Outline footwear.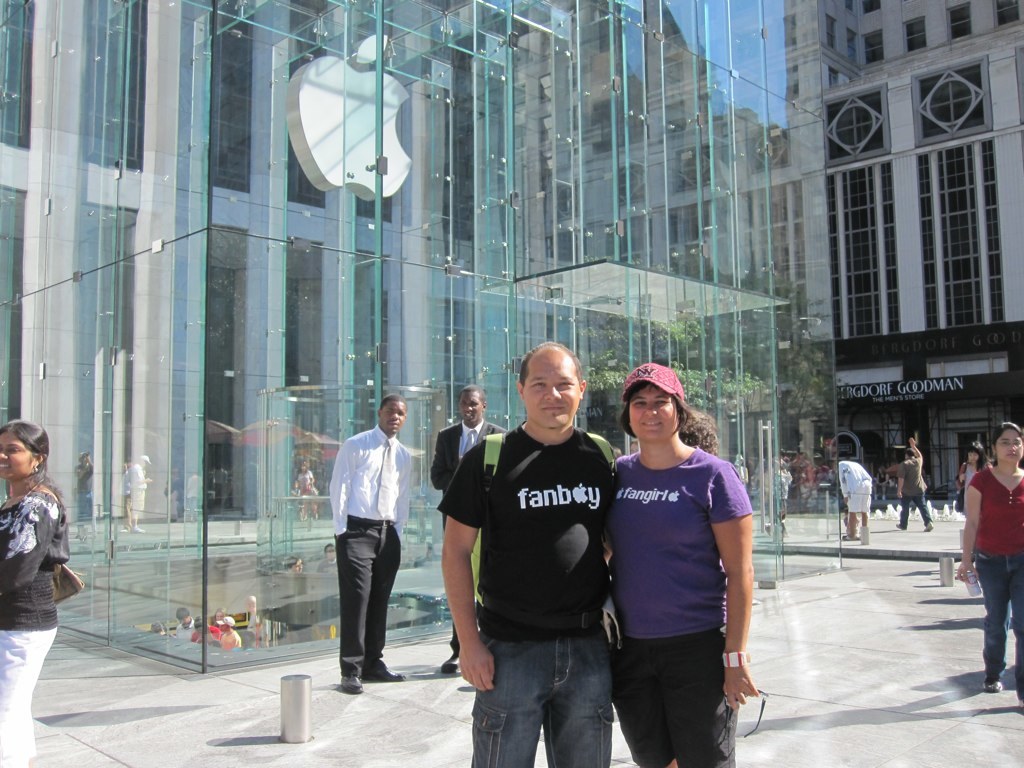
Outline: detection(336, 675, 357, 694).
